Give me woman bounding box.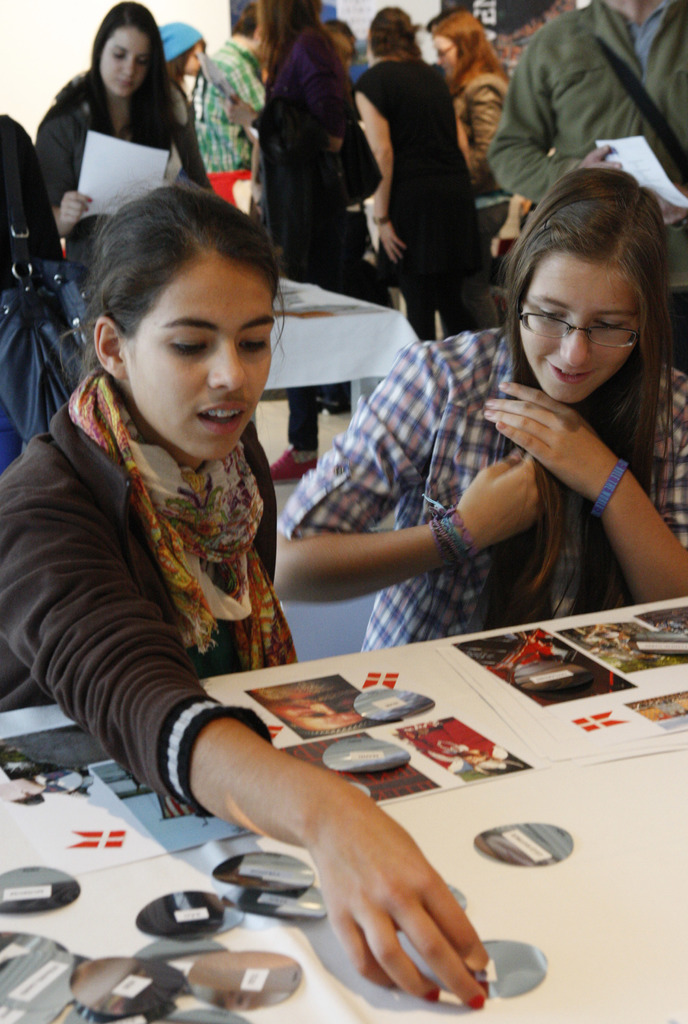
[347, 6, 487, 330].
